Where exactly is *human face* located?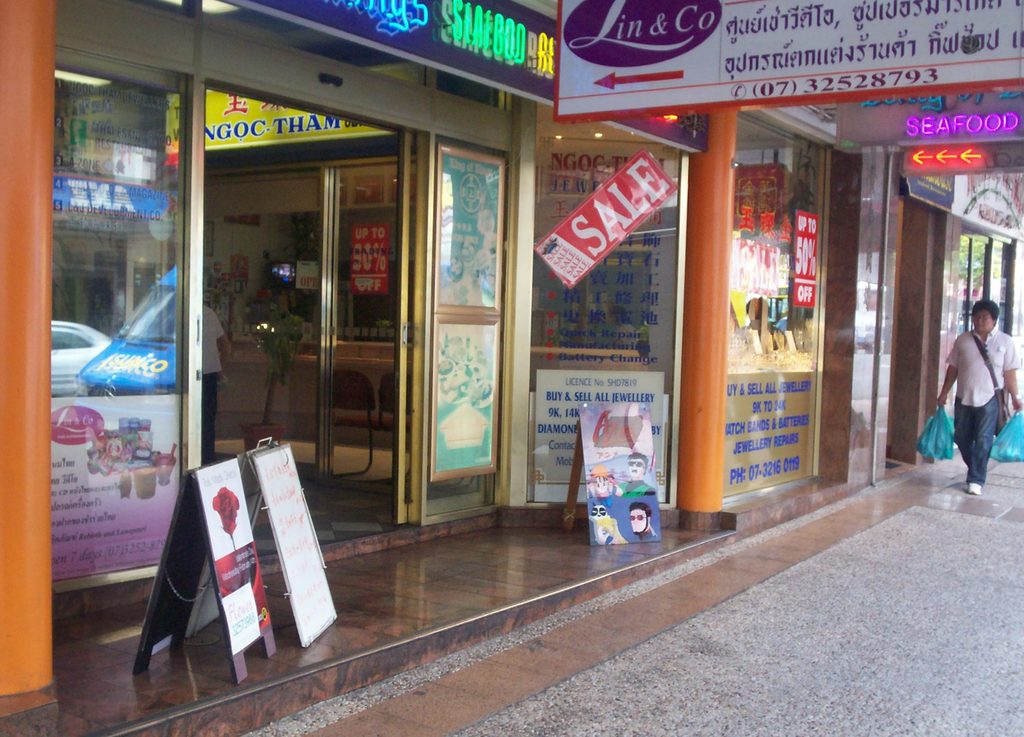
Its bounding box is bbox=(973, 312, 993, 333).
